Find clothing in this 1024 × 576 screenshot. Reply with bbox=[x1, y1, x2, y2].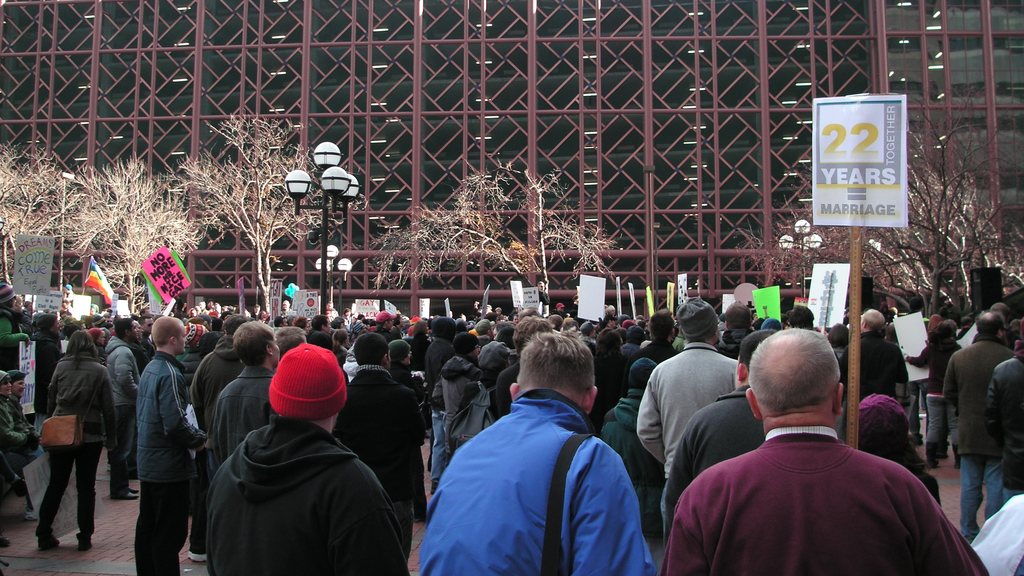
bbox=[628, 342, 743, 485].
